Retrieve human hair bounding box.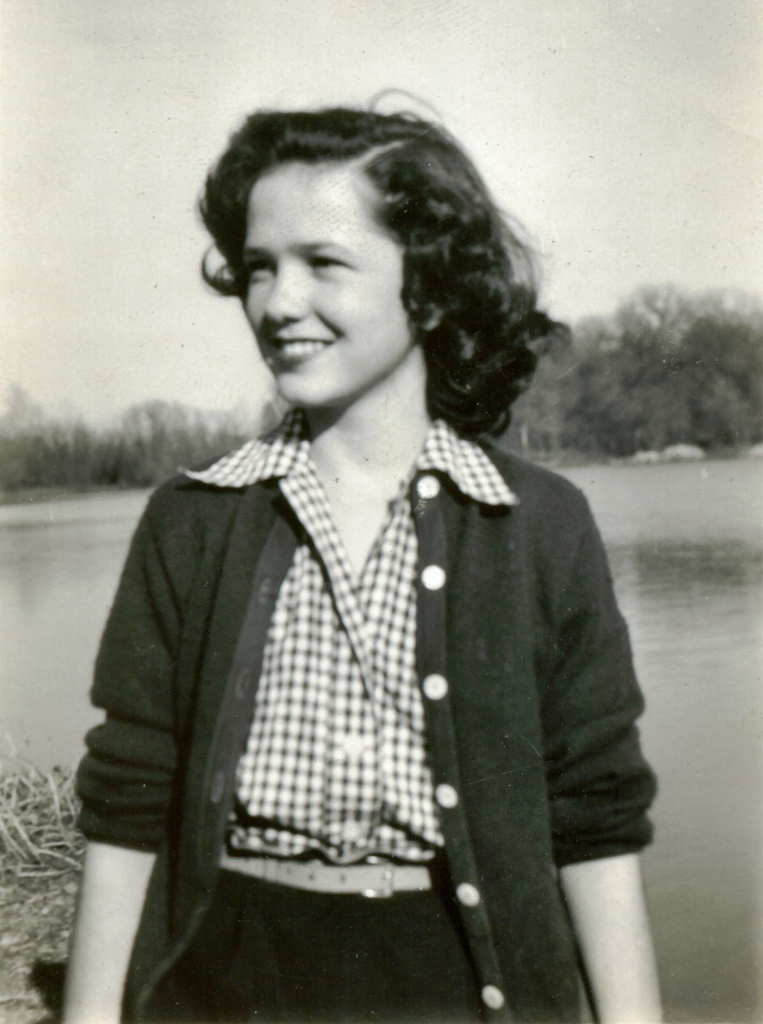
Bounding box: bbox=[211, 82, 545, 445].
